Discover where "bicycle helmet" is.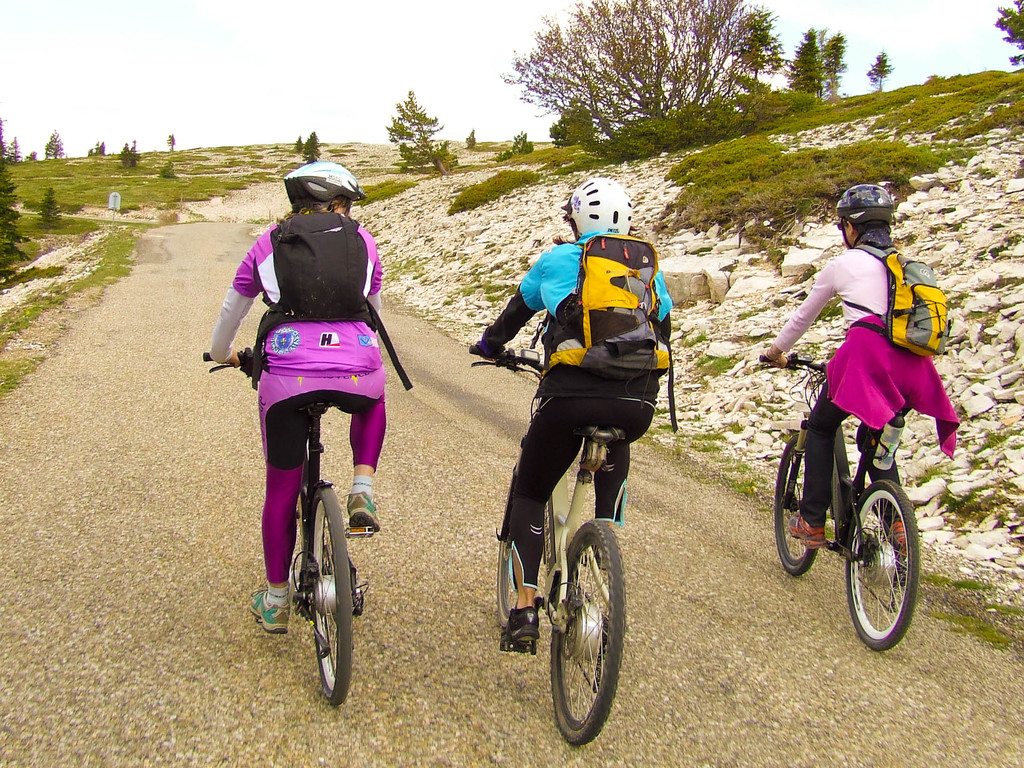
Discovered at [left=836, top=182, right=898, bottom=249].
